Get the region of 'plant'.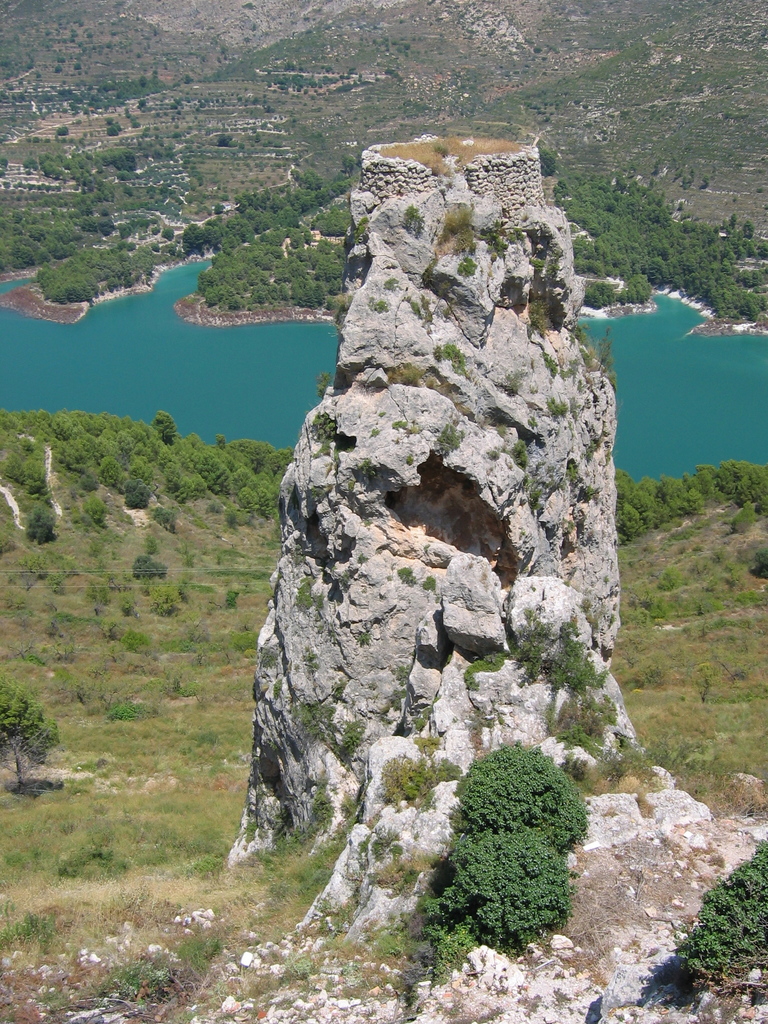
[left=458, top=652, right=501, bottom=685].
